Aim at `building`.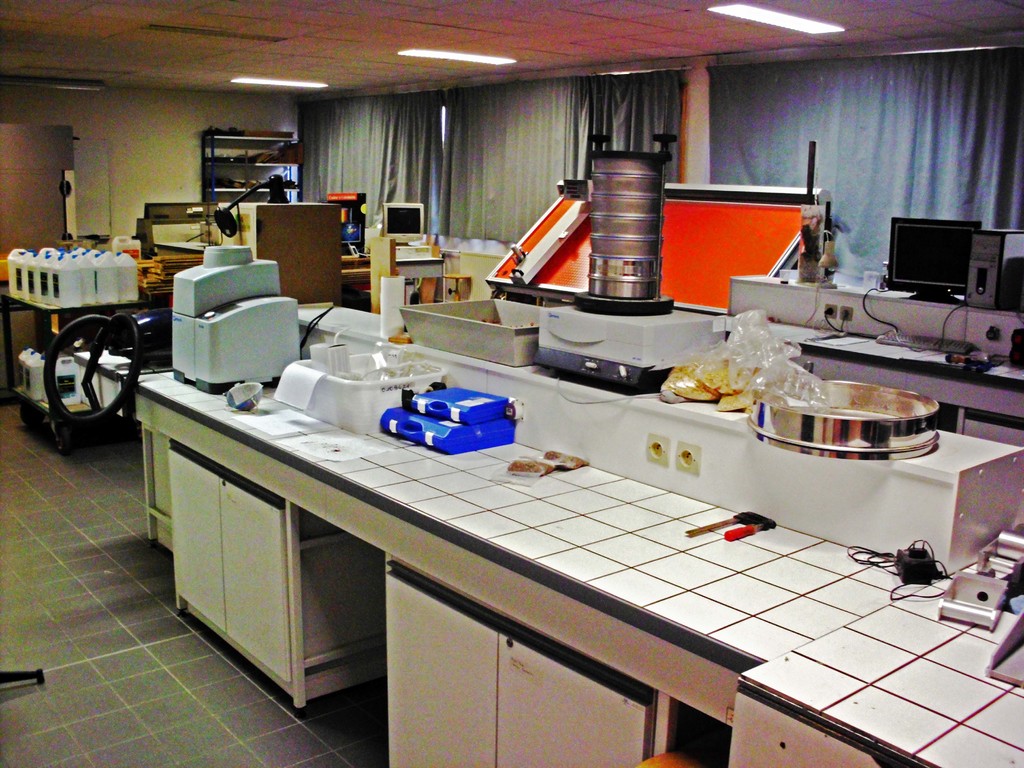
Aimed at <bbox>0, 0, 1023, 767</bbox>.
